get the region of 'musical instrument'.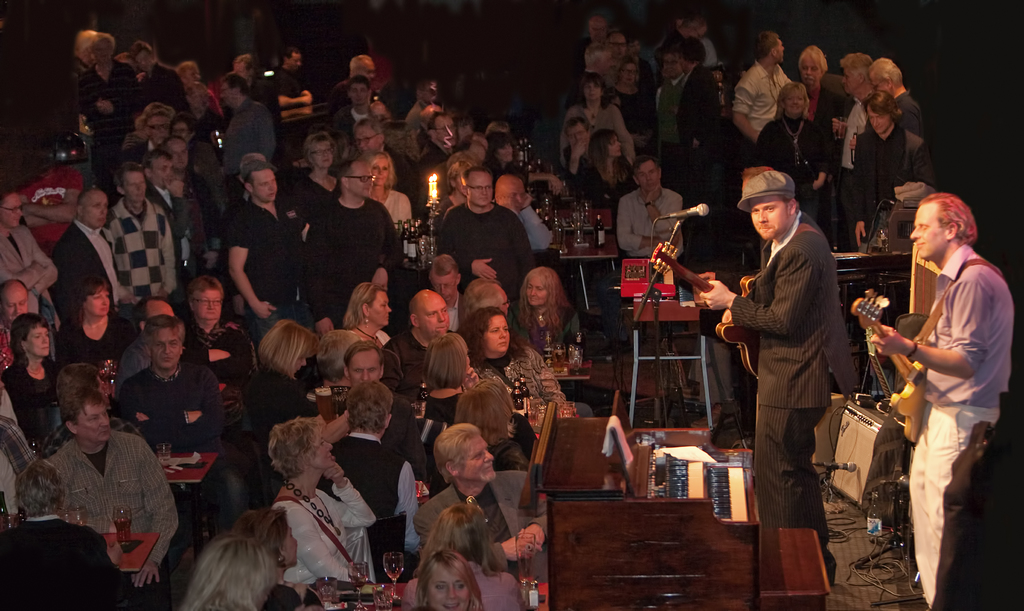
x1=522 y1=393 x2=827 y2=610.
